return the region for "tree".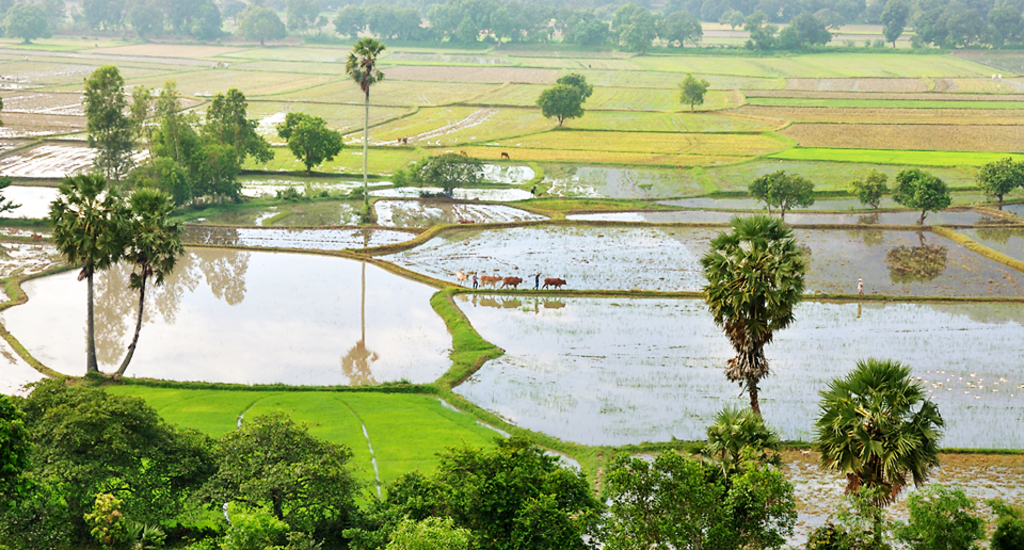
select_region(805, 345, 959, 549).
